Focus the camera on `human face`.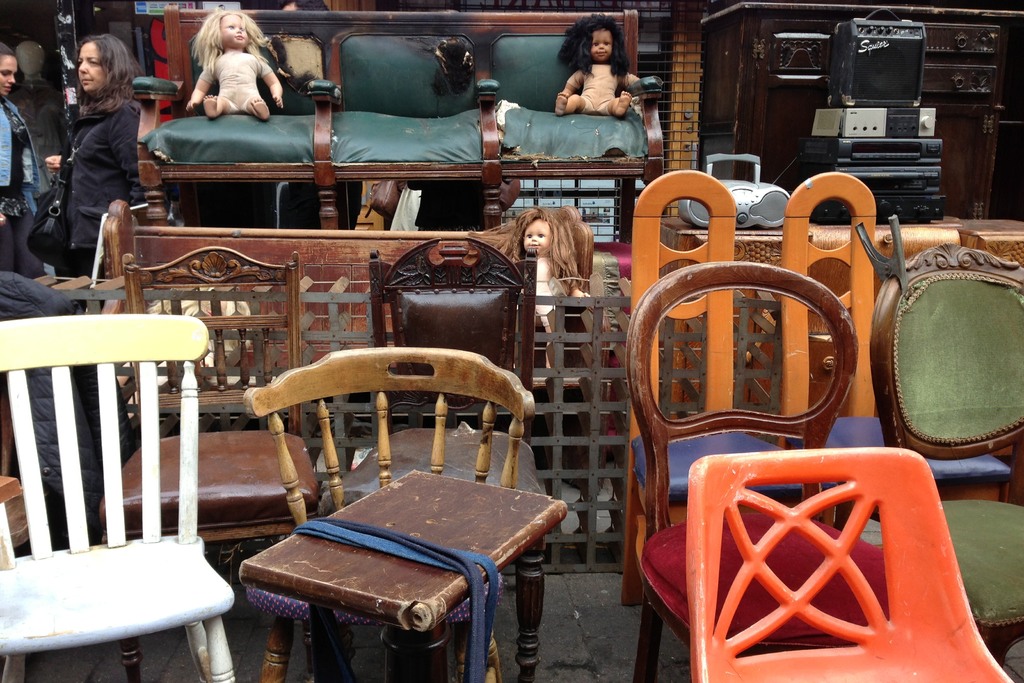
Focus region: pyautogui.locateOnScreen(220, 17, 248, 47).
